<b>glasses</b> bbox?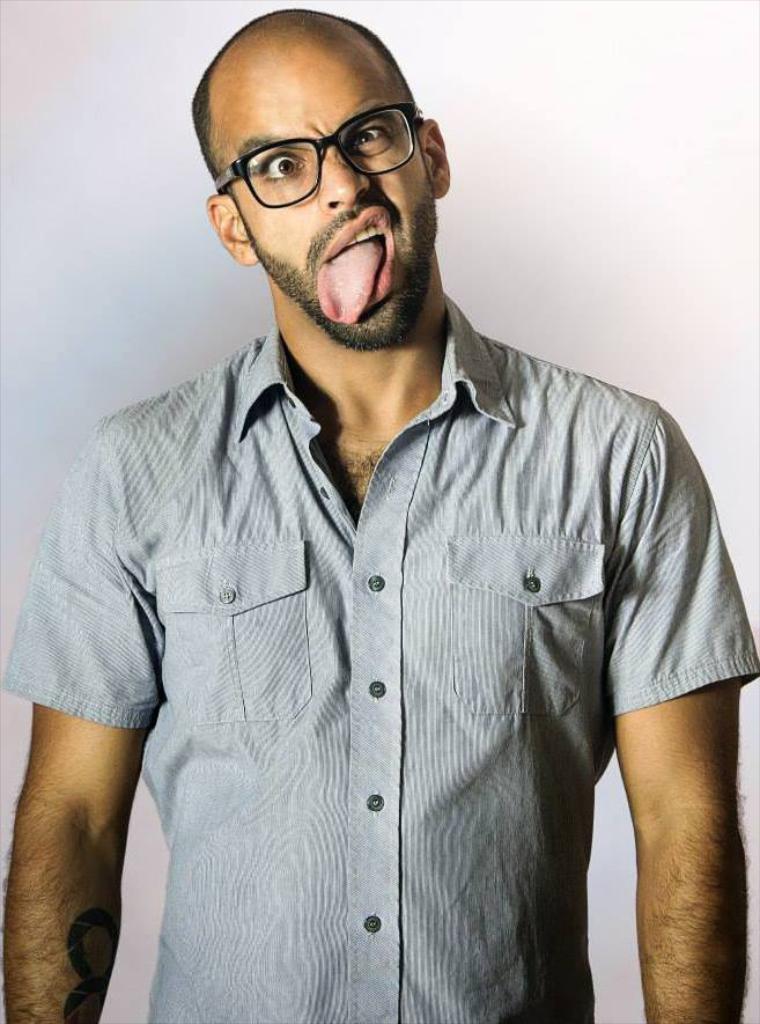
[x1=215, y1=97, x2=421, y2=213]
